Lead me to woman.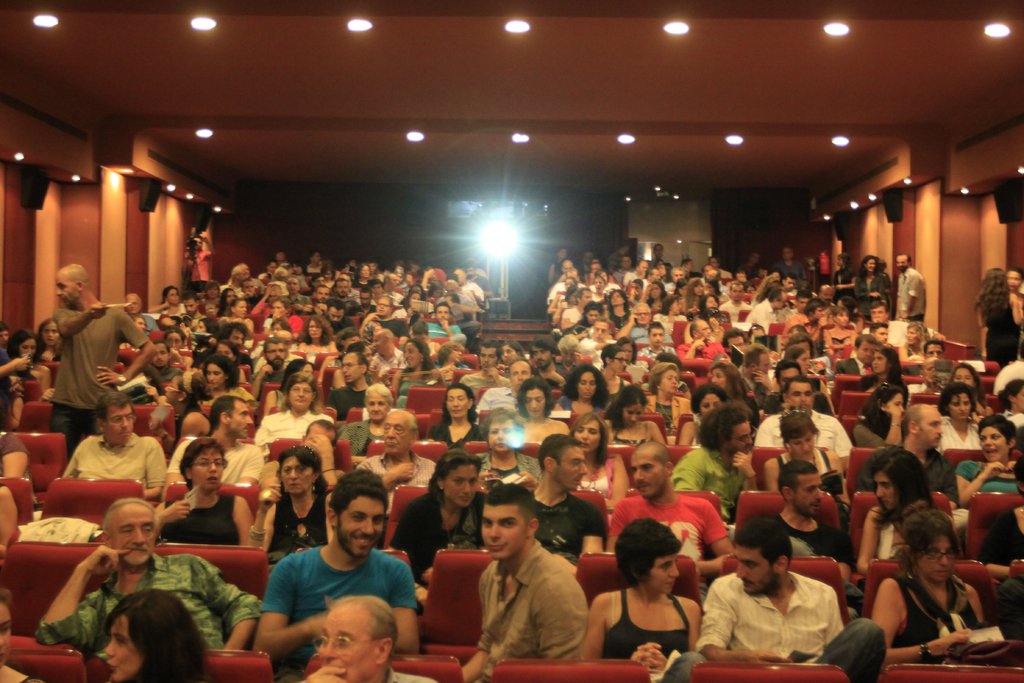
Lead to {"left": 266, "top": 360, "right": 324, "bottom": 420}.
